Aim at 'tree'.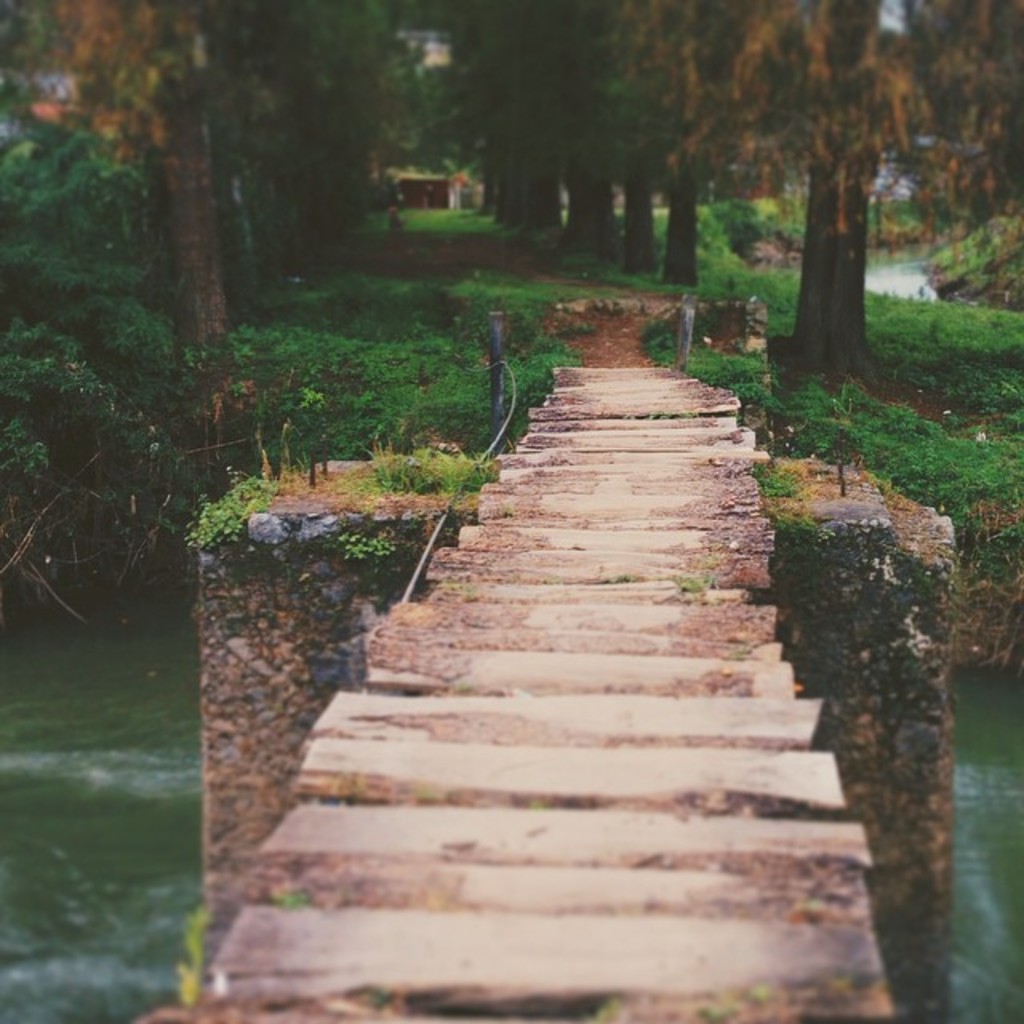
Aimed at 238, 5, 411, 419.
